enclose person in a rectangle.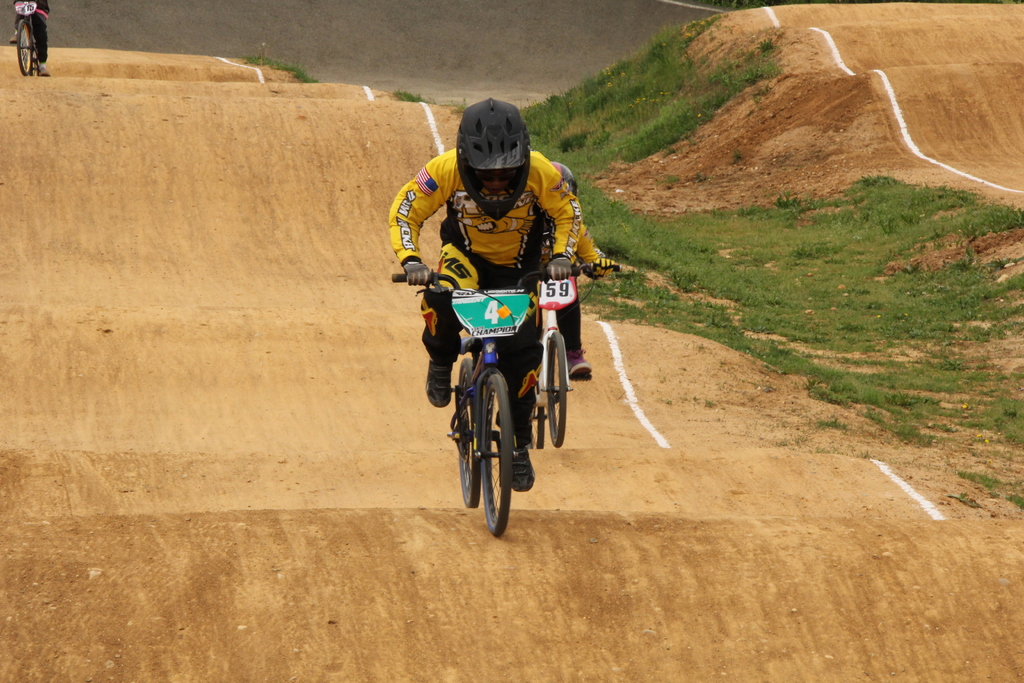
[388, 101, 582, 494].
